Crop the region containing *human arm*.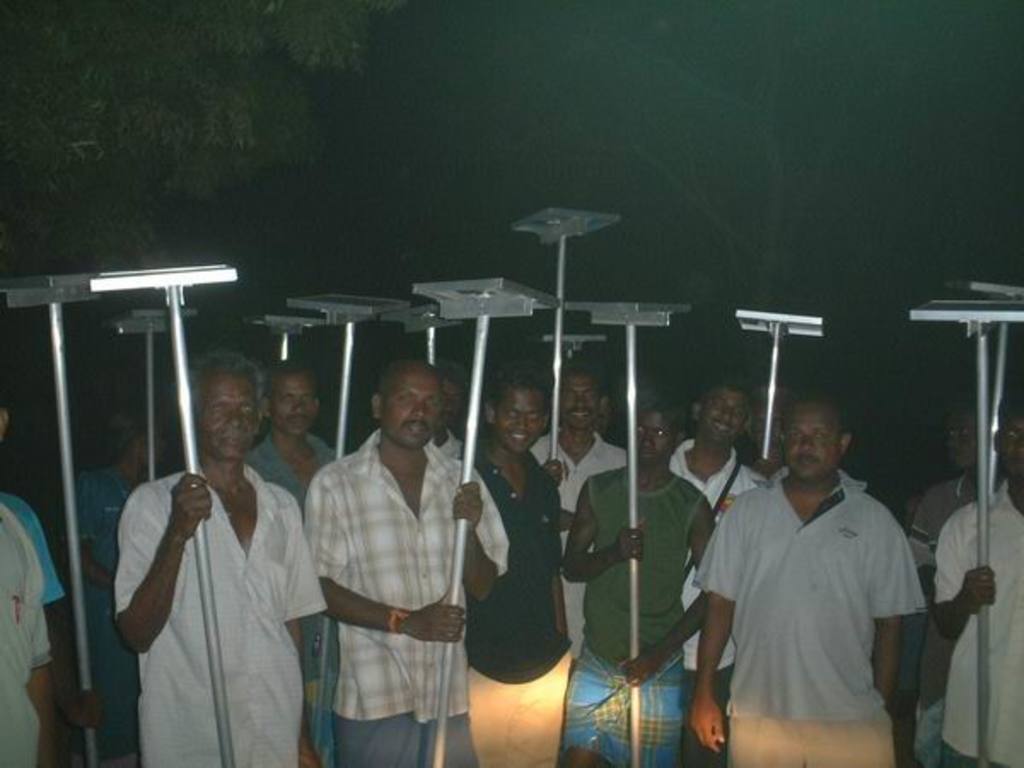
Crop region: <bbox>565, 478, 643, 577</bbox>.
